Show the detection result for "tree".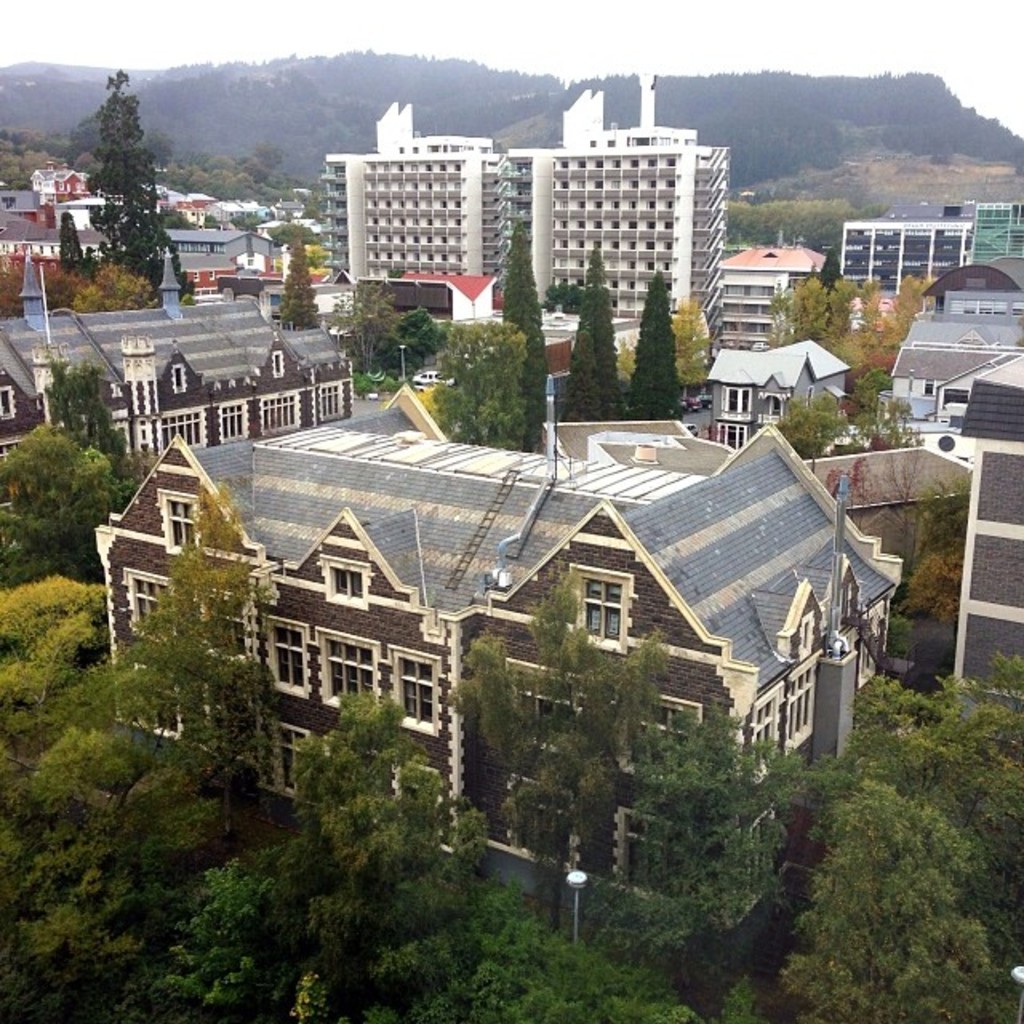
(x1=842, y1=277, x2=888, y2=339).
